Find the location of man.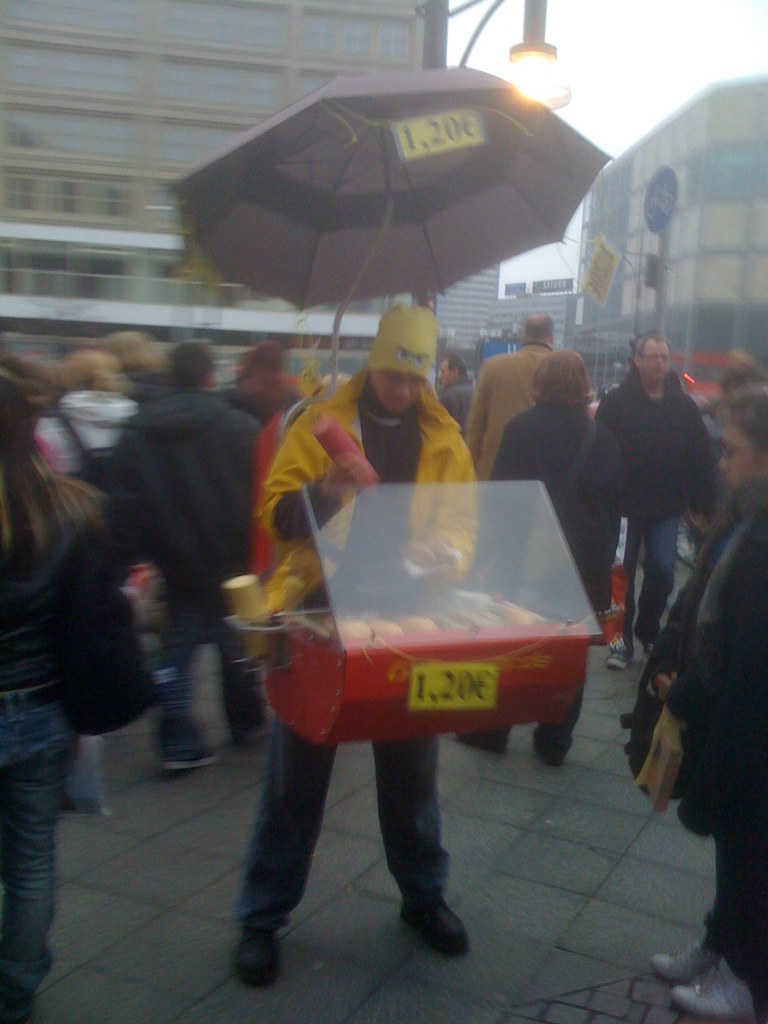
Location: region(436, 354, 474, 436).
